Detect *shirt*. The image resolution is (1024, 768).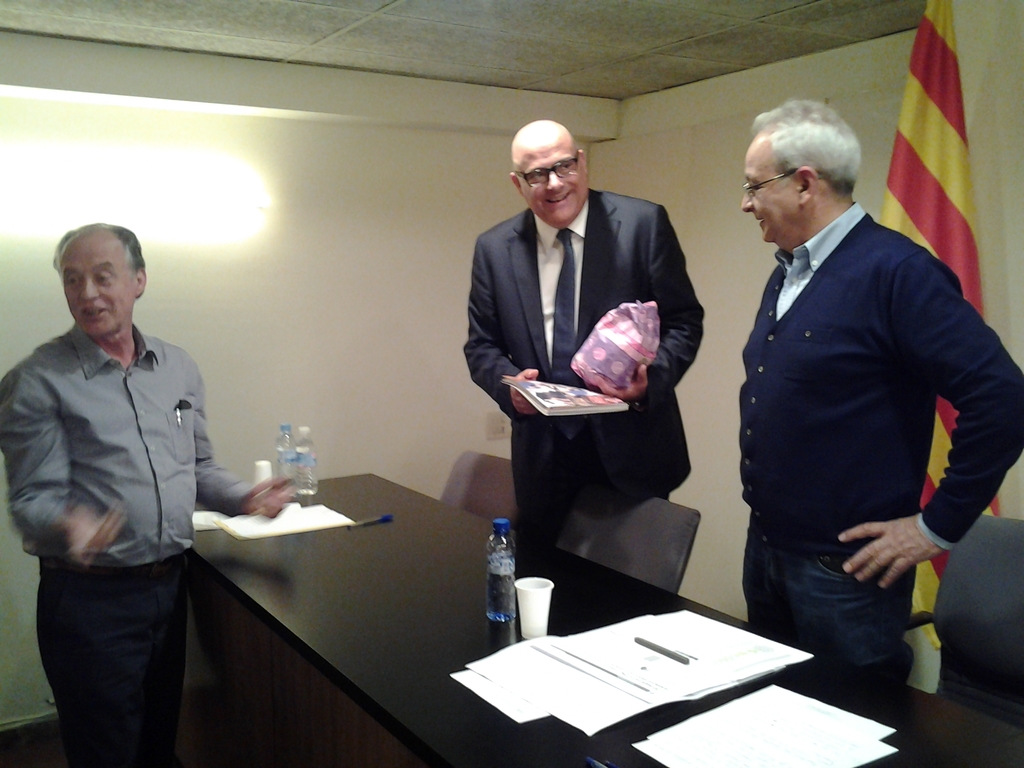
(x1=531, y1=202, x2=587, y2=367).
